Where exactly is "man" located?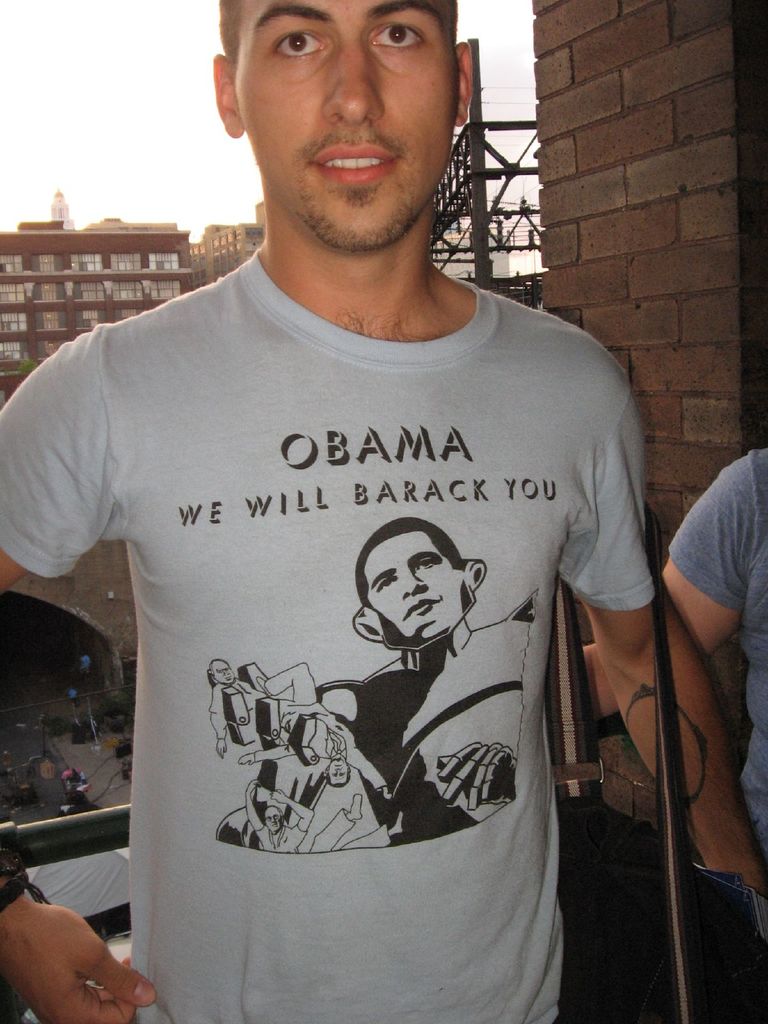
Its bounding box is detection(365, 504, 547, 845).
